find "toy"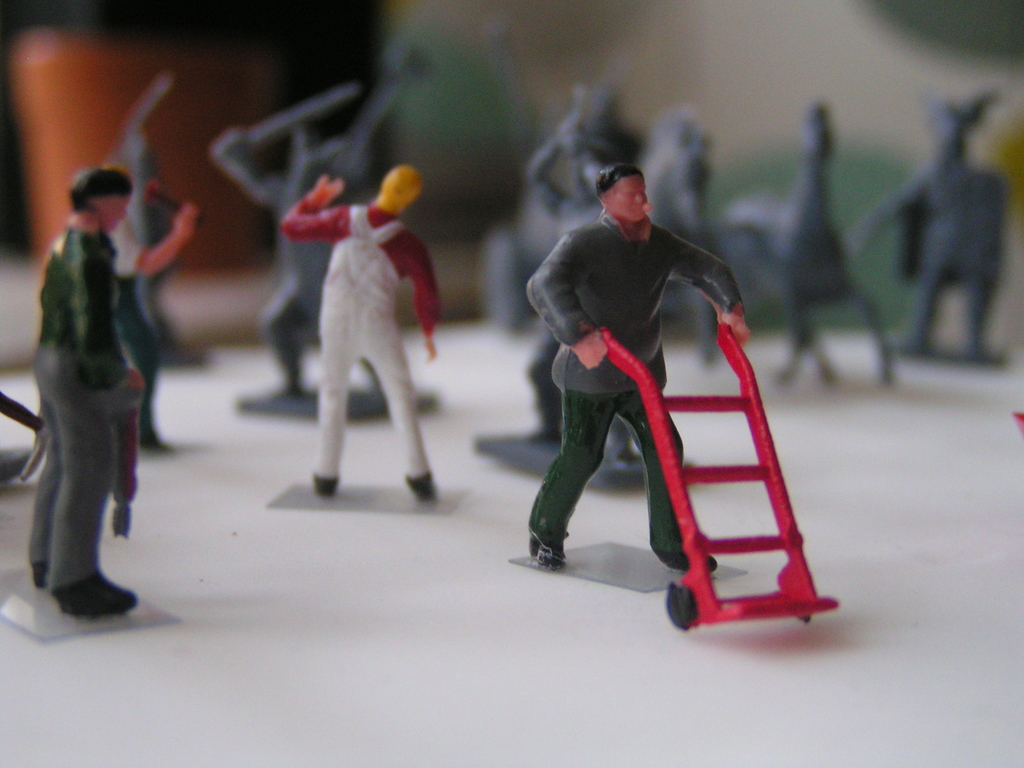
left=218, top=42, right=410, bottom=397
